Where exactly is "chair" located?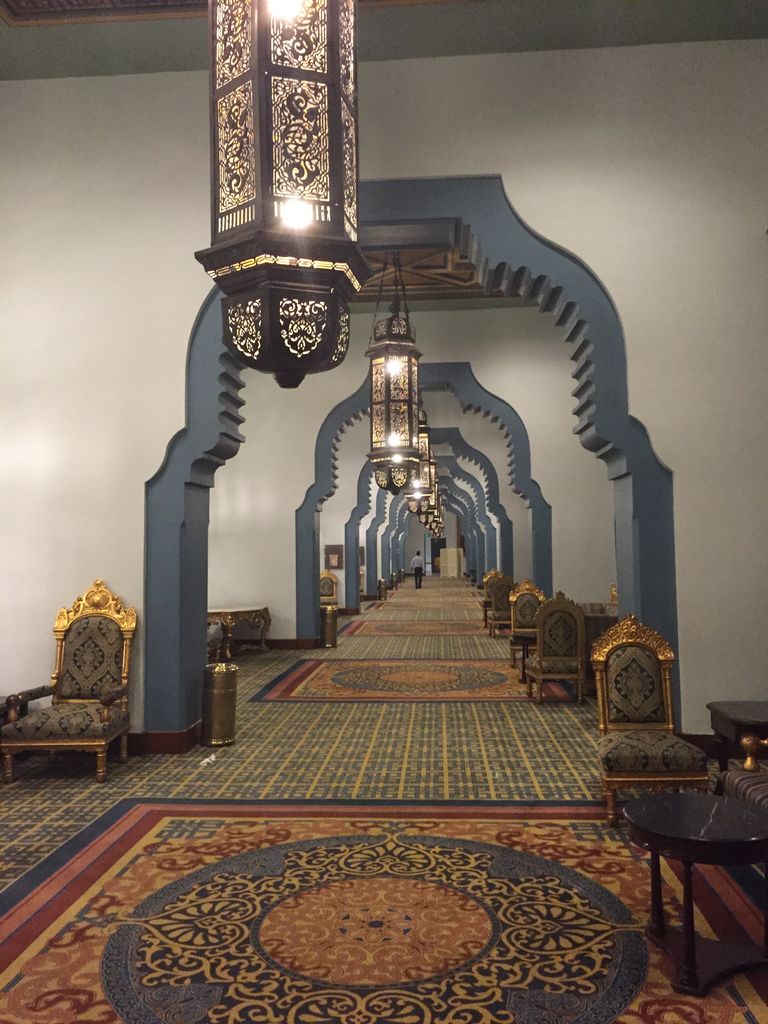
Its bounding box is x1=528 y1=580 x2=595 y2=705.
